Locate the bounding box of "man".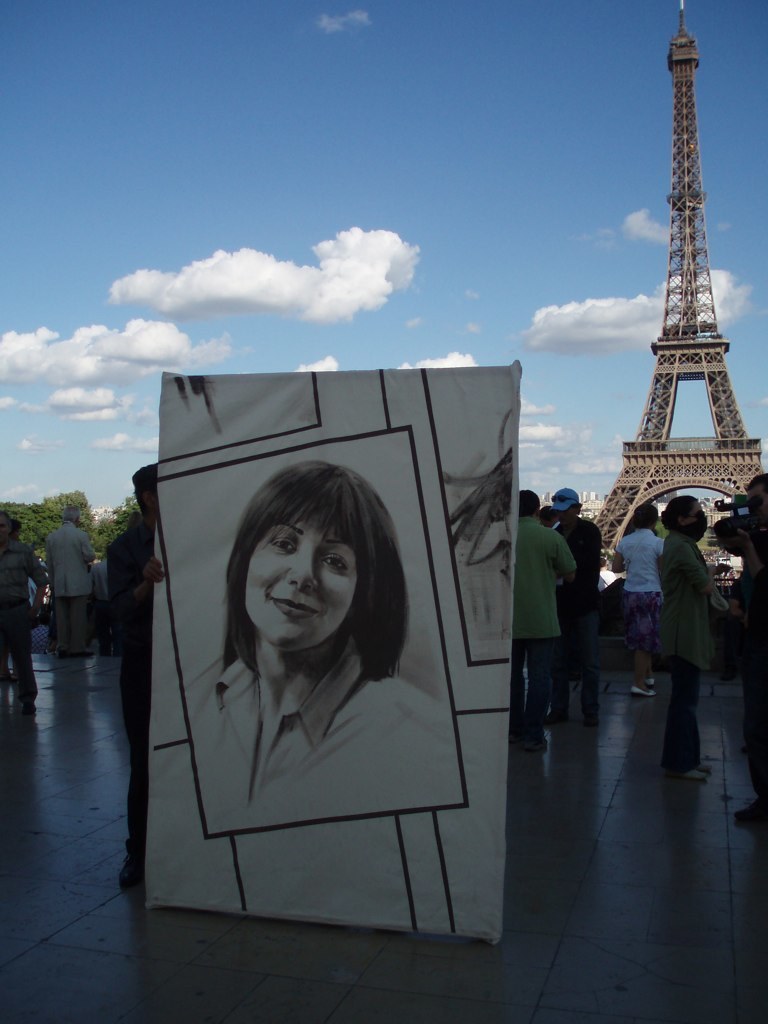
Bounding box: (left=549, top=485, right=602, bottom=732).
